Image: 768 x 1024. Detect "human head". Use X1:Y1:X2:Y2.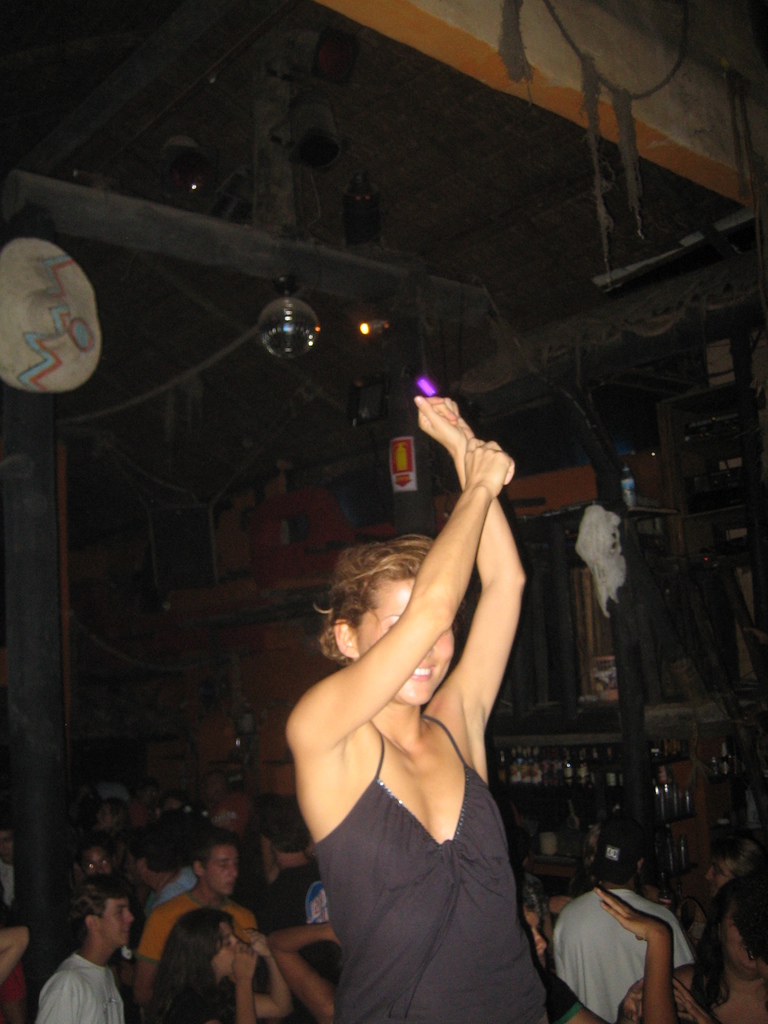
705:832:760:900.
